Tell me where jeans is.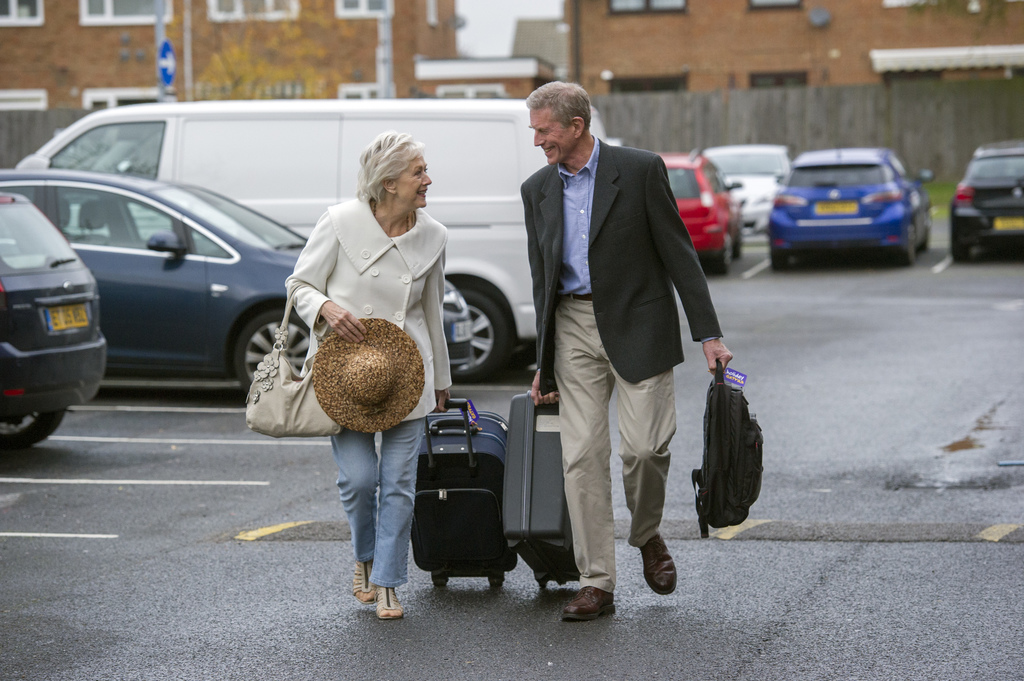
jeans is at (334, 415, 428, 588).
